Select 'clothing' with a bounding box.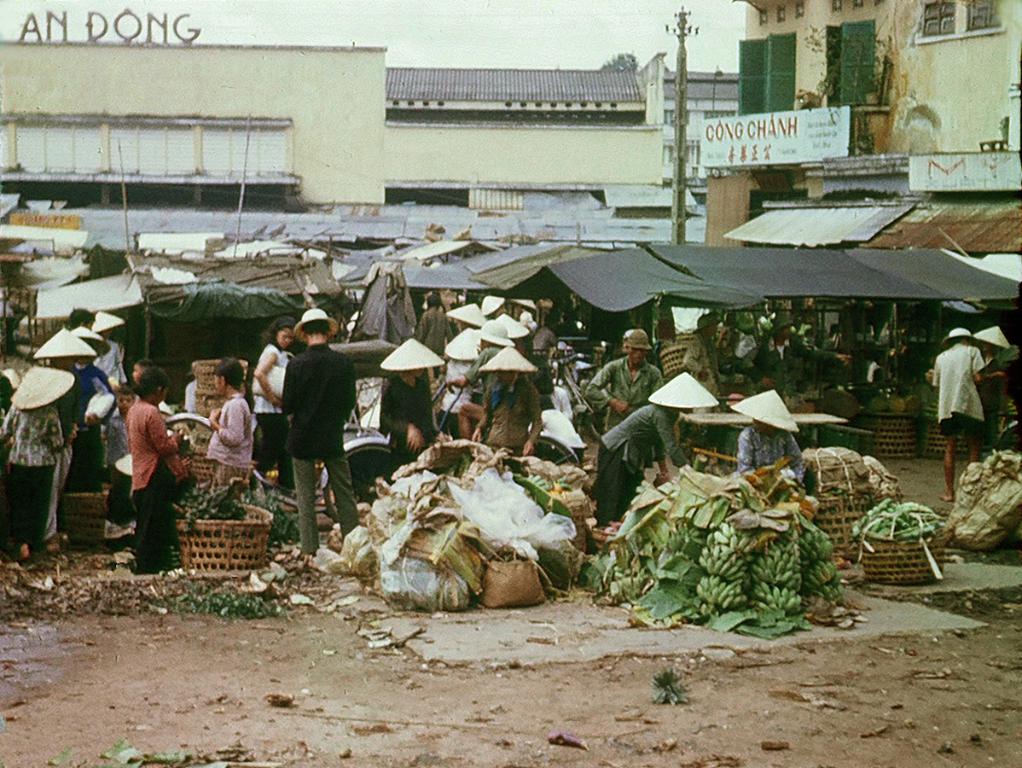
l=253, t=340, r=293, b=480.
